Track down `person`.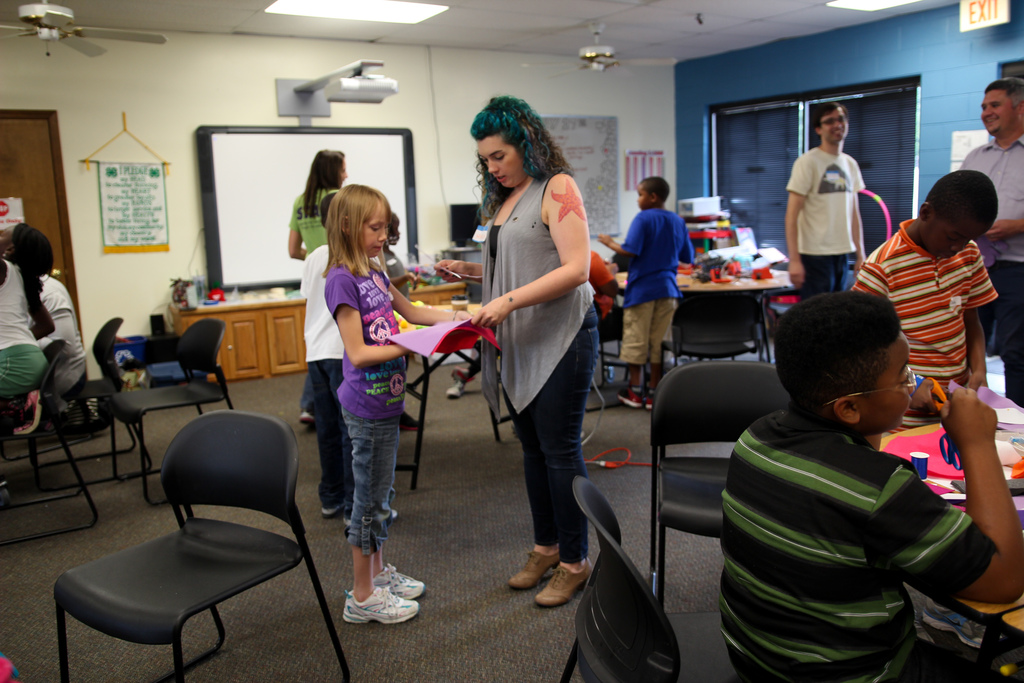
Tracked to bbox(955, 76, 1023, 404).
